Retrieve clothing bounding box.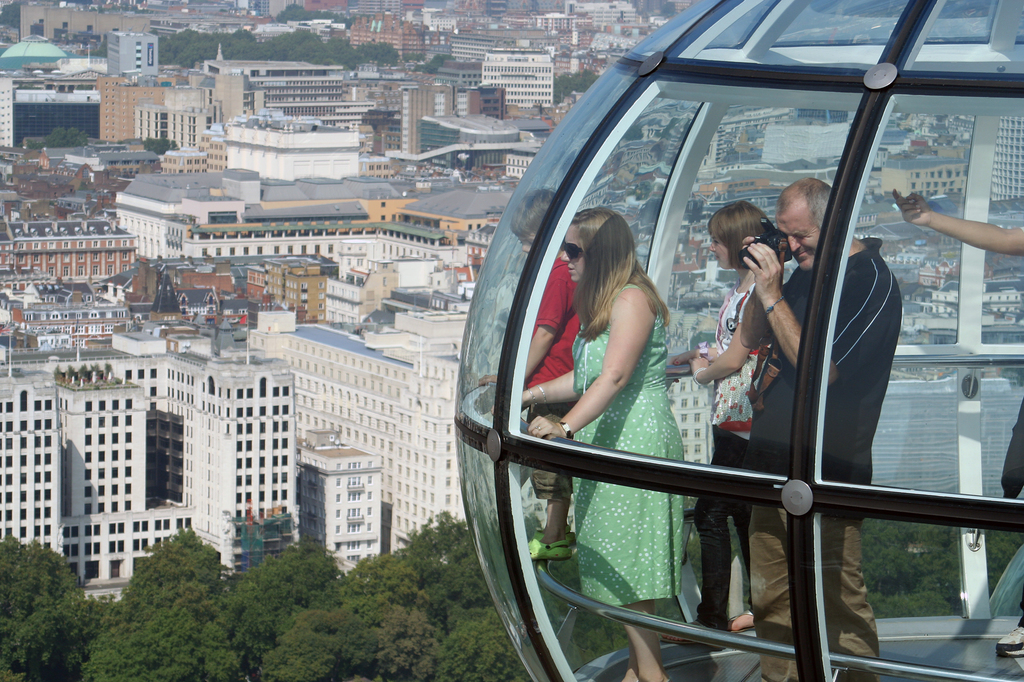
Bounding box: bbox=(573, 283, 684, 608).
